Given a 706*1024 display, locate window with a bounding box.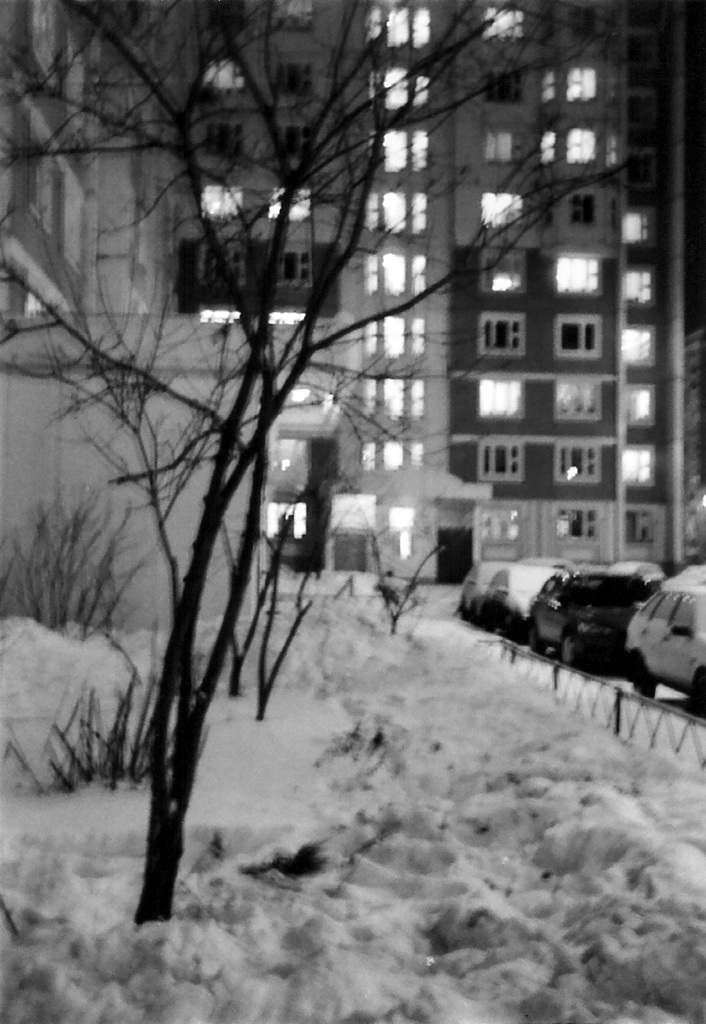
Located: 198 61 236 86.
